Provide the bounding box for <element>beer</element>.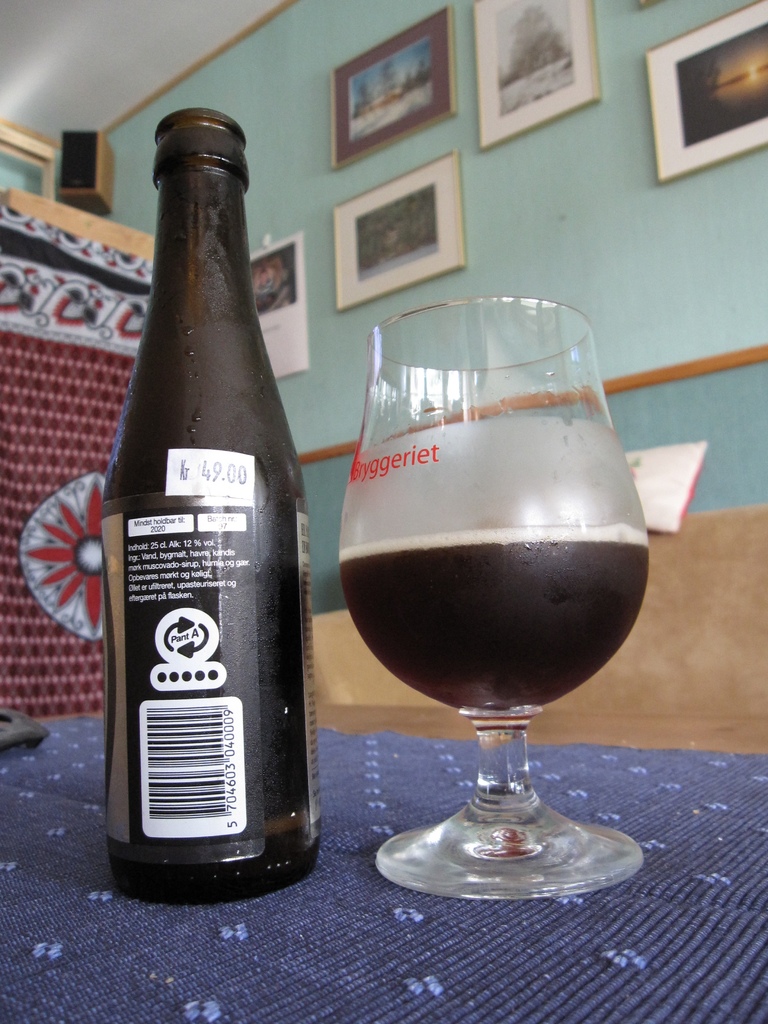
Rect(336, 519, 654, 696).
